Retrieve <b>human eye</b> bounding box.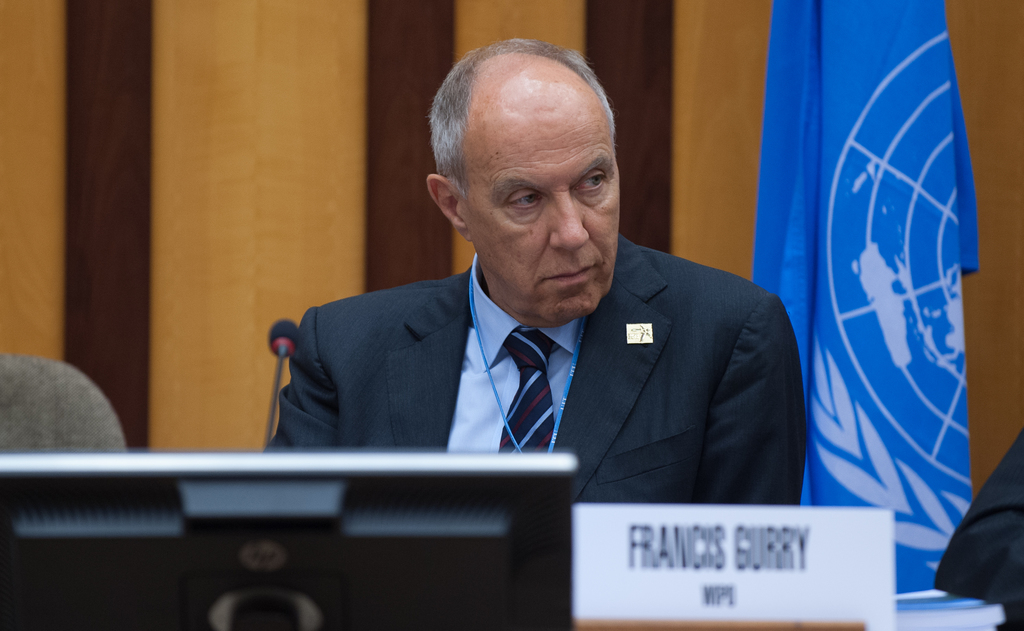
Bounding box: crop(502, 187, 543, 213).
